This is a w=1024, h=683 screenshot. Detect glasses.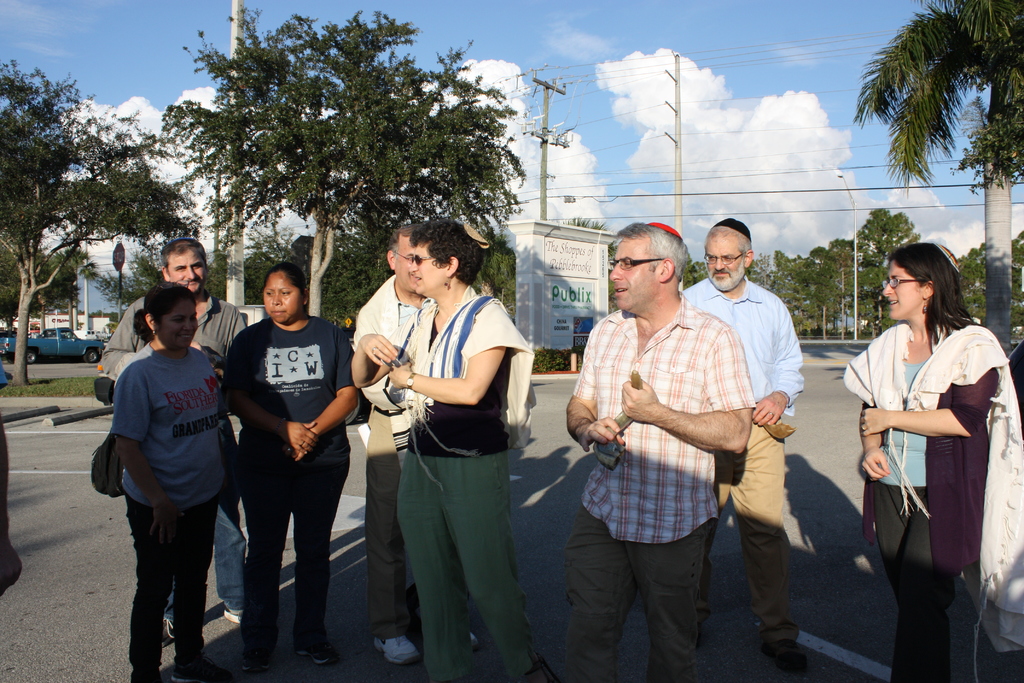
rect(607, 257, 665, 270).
